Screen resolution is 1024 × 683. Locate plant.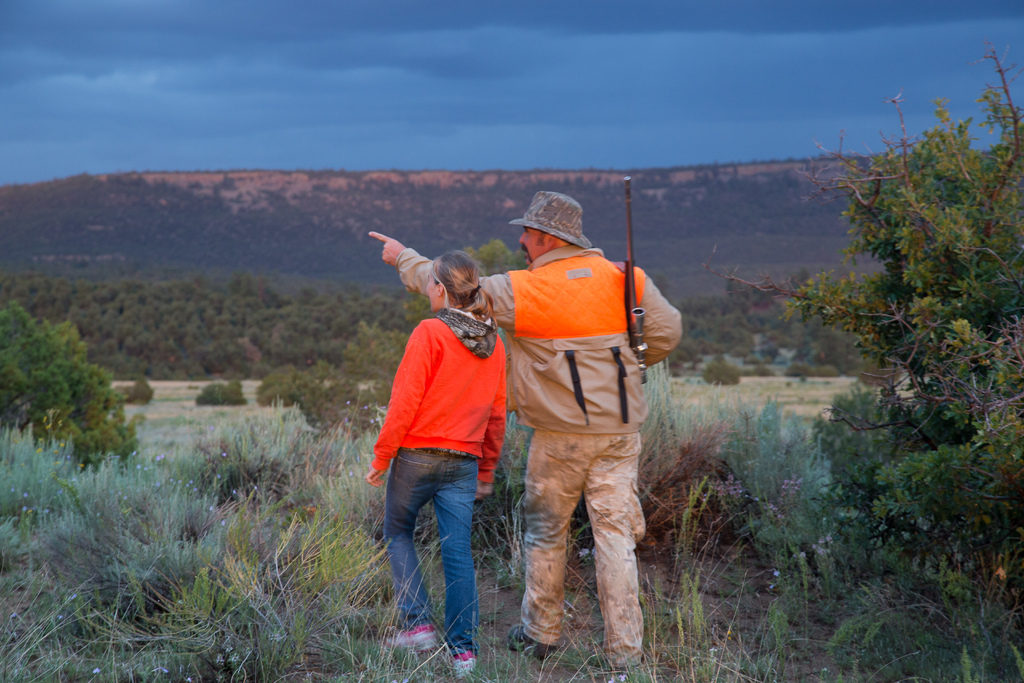
region(701, 357, 745, 386).
